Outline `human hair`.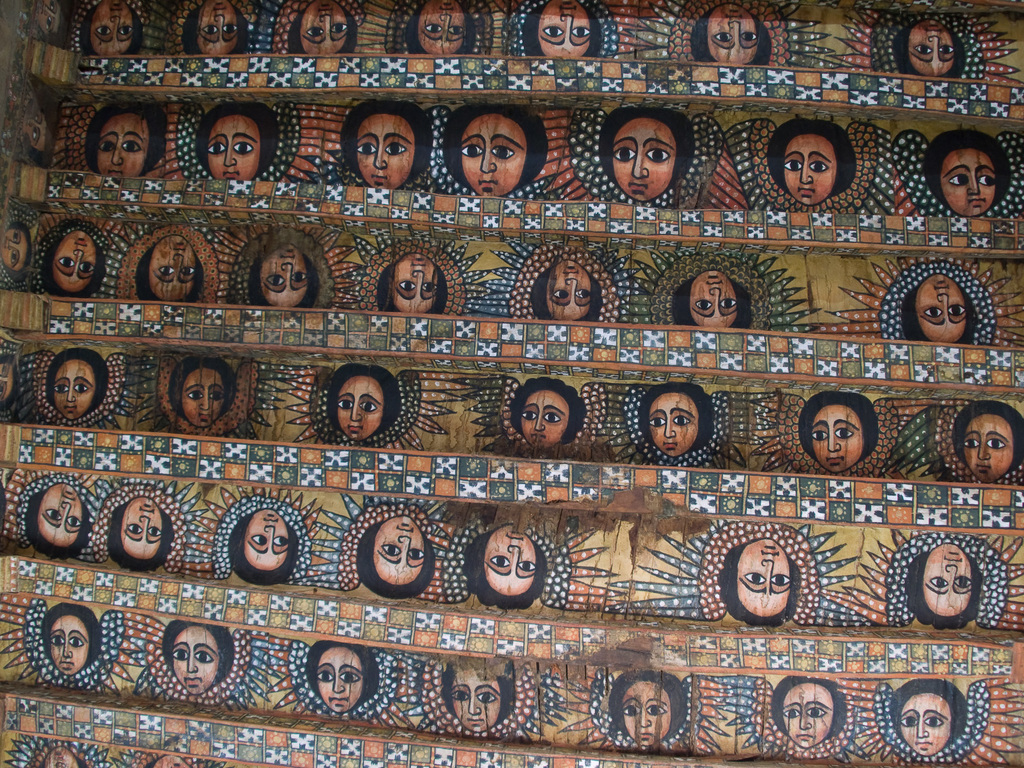
Outline: locate(516, 0, 603, 56).
